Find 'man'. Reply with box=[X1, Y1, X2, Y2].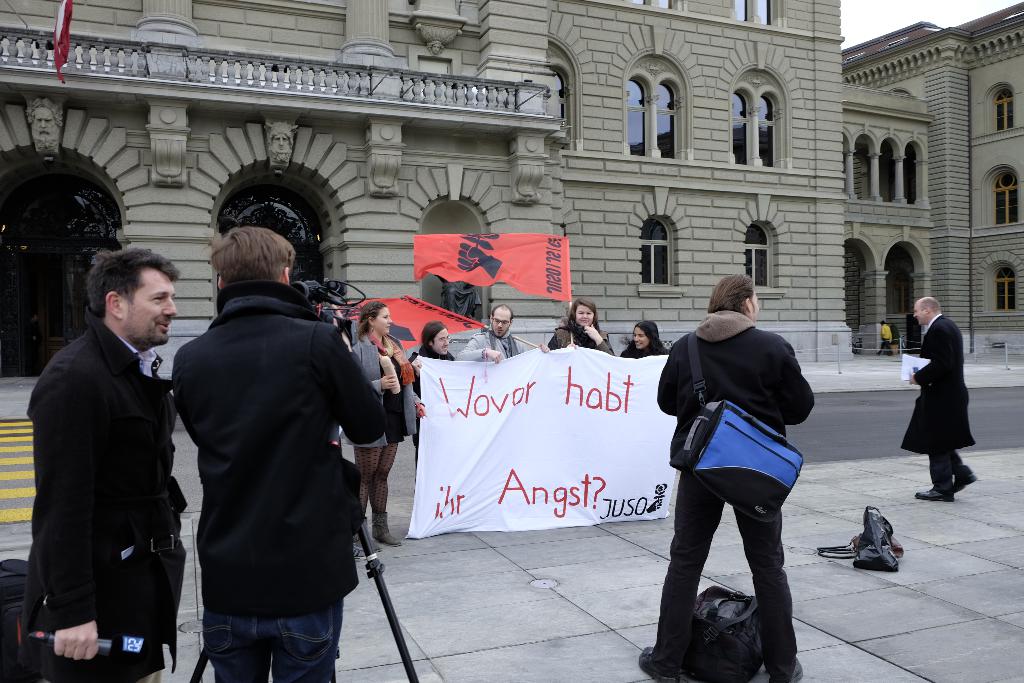
box=[11, 245, 193, 682].
